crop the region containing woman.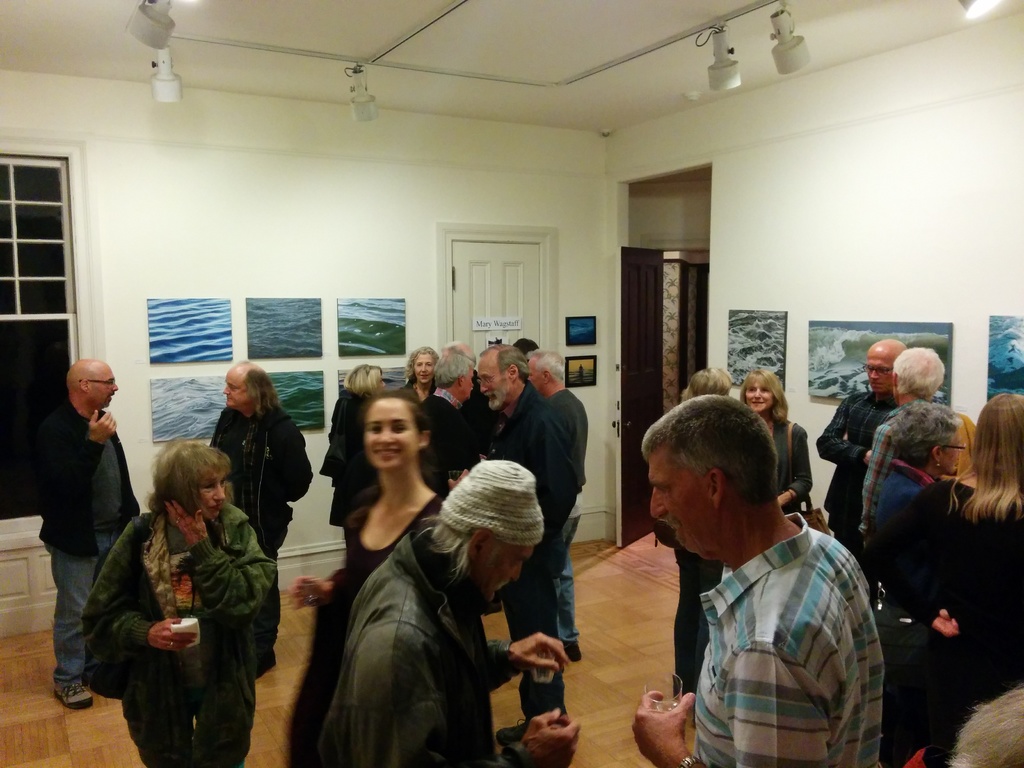
Crop region: box=[408, 344, 436, 403].
